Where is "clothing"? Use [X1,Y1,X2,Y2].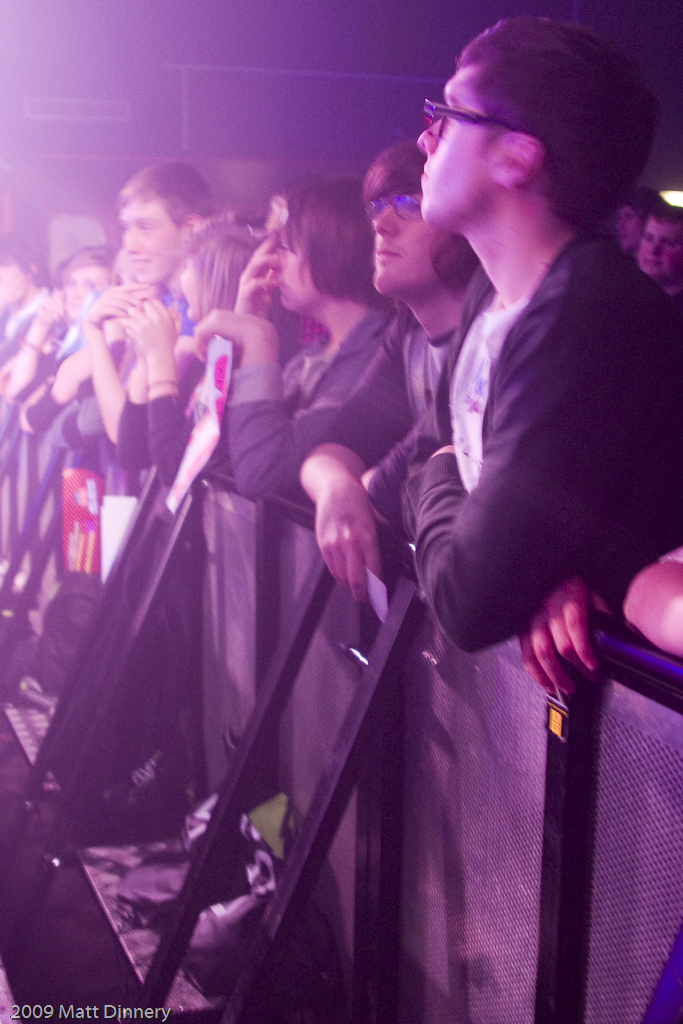
[450,221,682,640].
